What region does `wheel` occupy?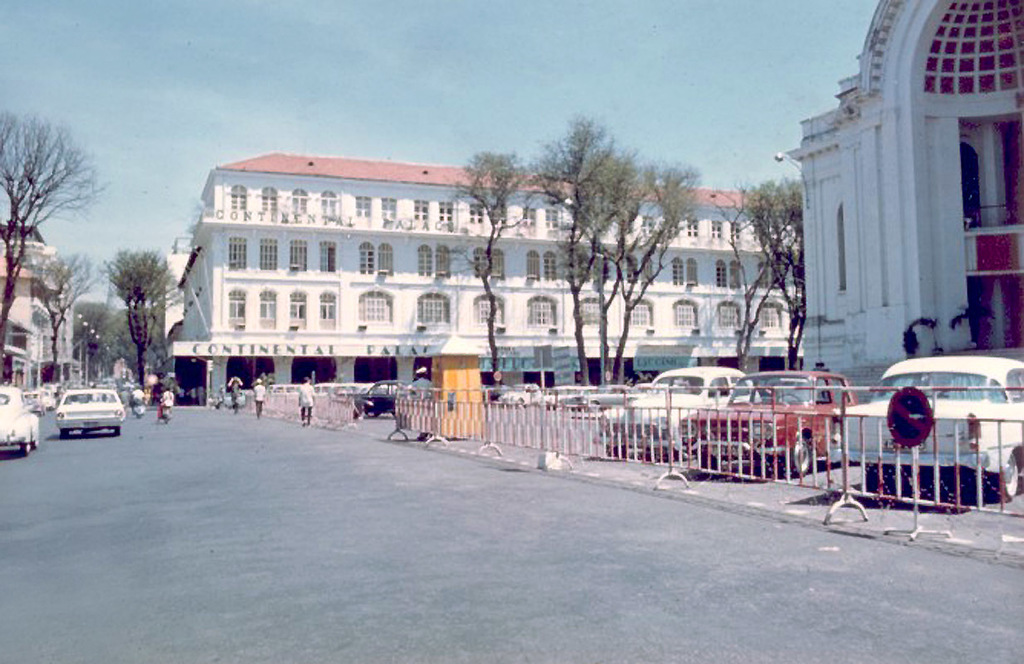
{"x1": 888, "y1": 370, "x2": 953, "y2": 447}.
